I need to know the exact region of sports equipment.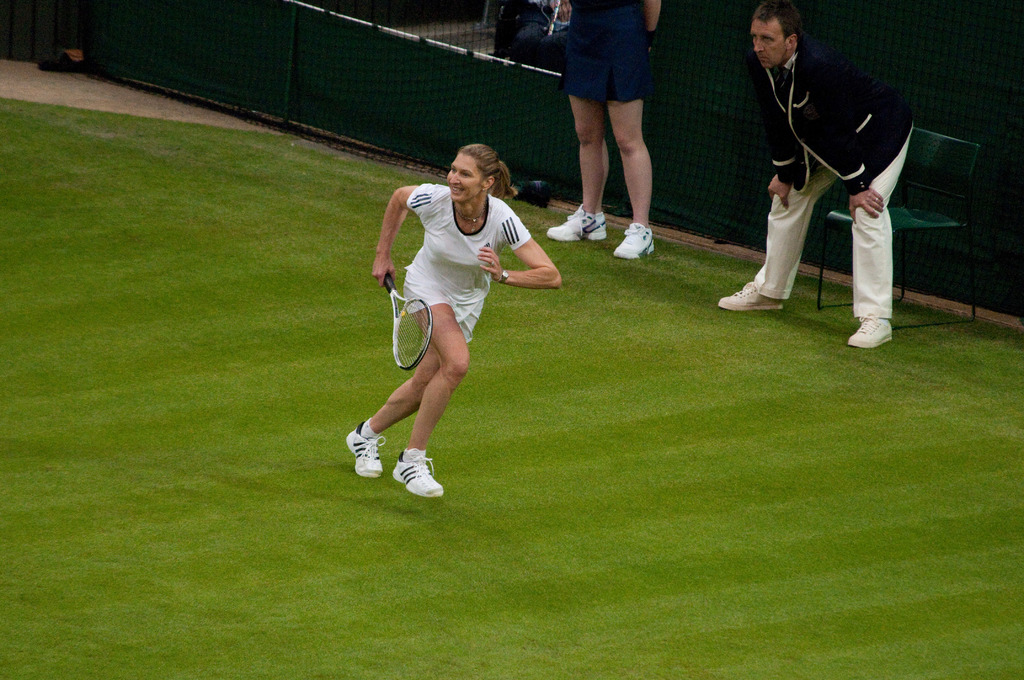
Region: l=545, t=205, r=607, b=244.
